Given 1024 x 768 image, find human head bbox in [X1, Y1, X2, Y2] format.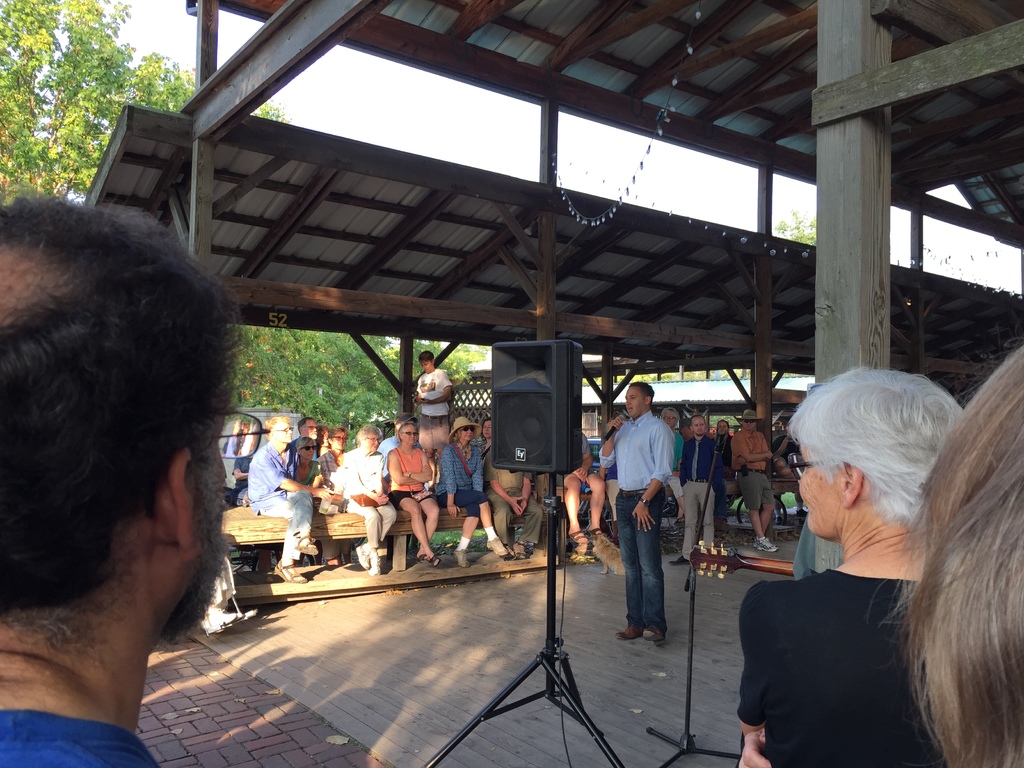
[358, 425, 381, 449].
